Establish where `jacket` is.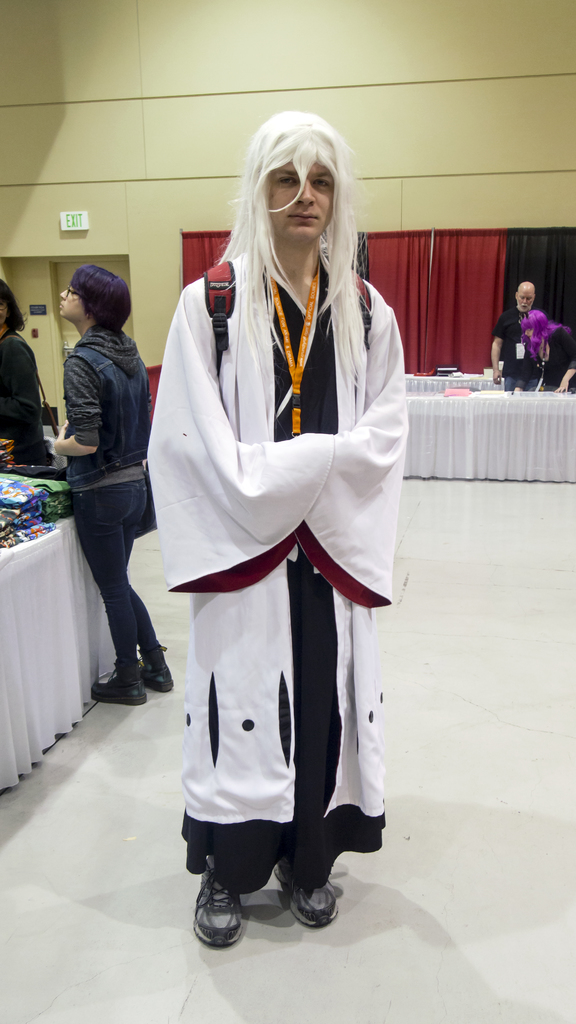
Established at x1=60 y1=324 x2=154 y2=488.
